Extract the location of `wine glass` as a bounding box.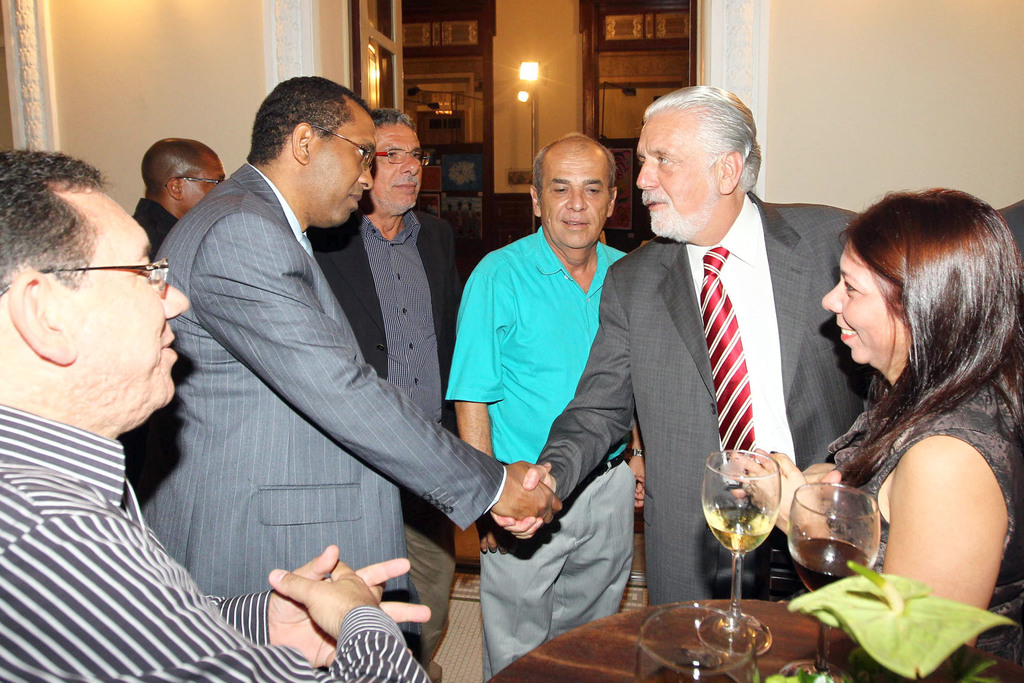
x1=640, y1=605, x2=760, y2=682.
